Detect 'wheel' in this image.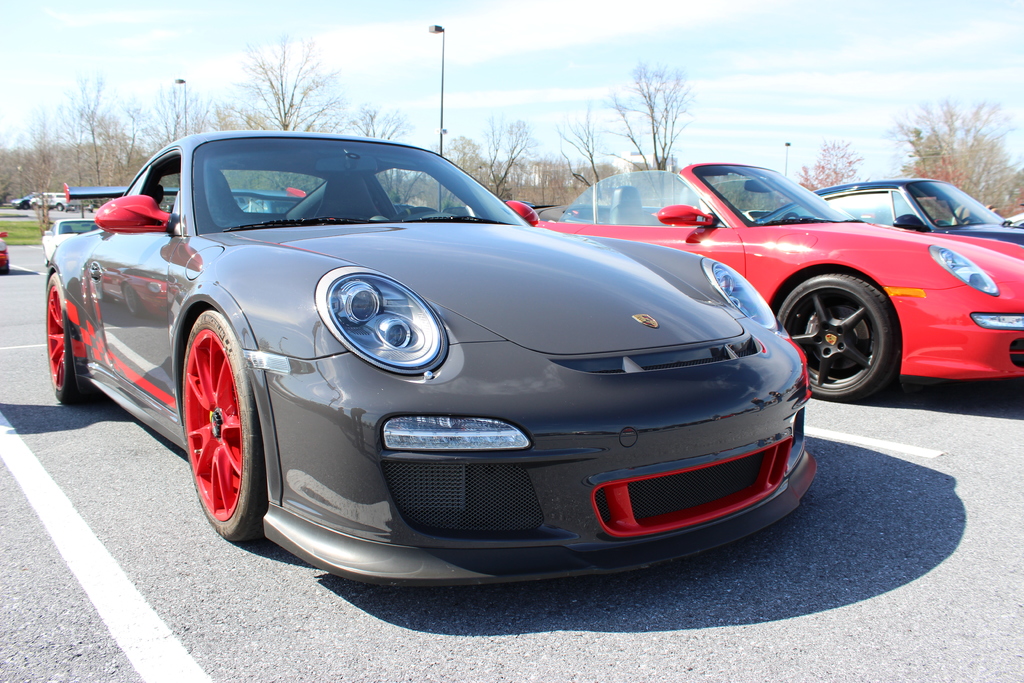
Detection: <box>42,270,93,401</box>.
